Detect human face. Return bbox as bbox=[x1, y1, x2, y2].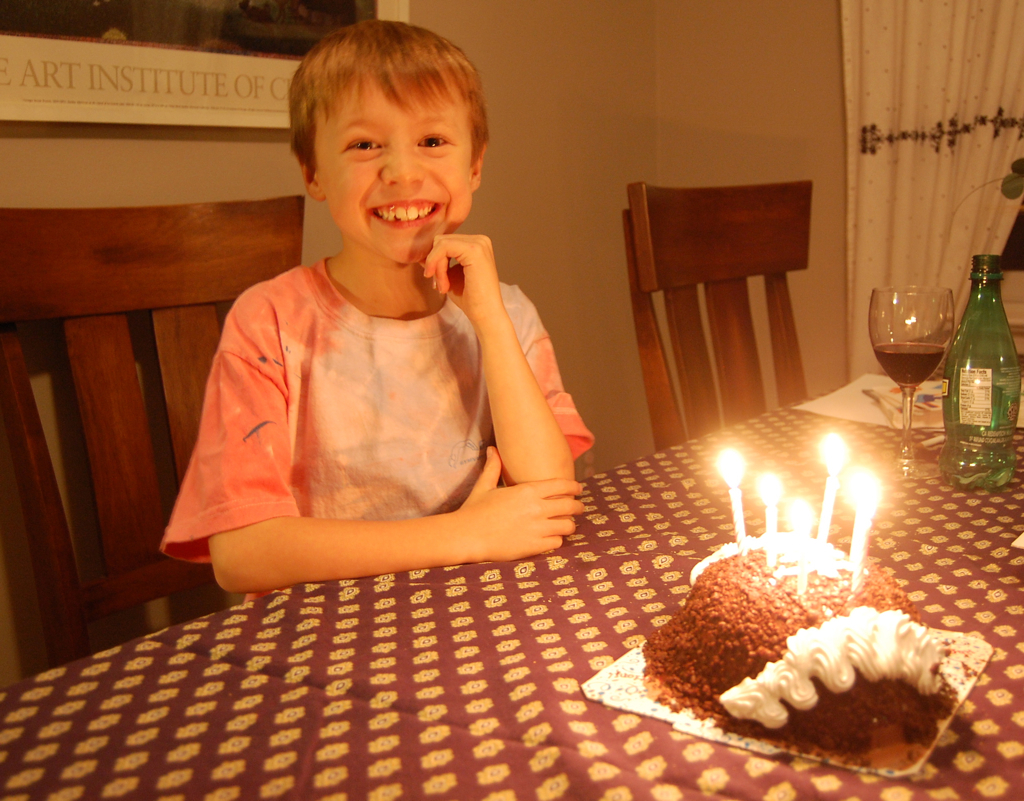
bbox=[314, 51, 476, 264].
